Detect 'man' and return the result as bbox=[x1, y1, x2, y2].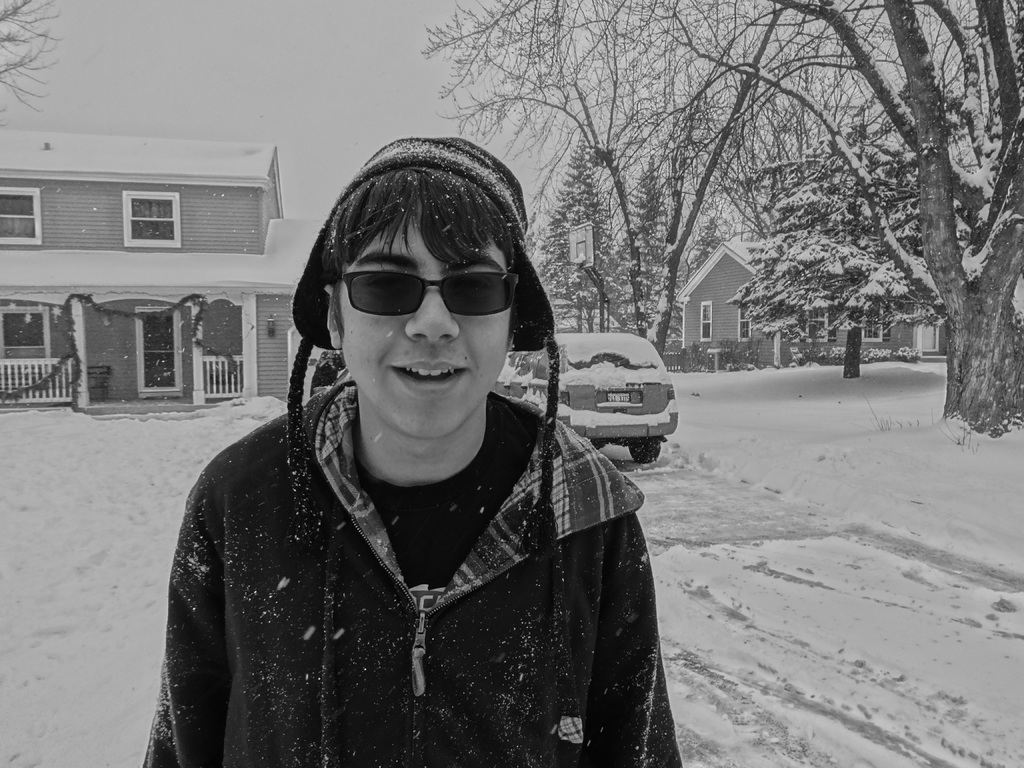
bbox=[187, 188, 692, 767].
